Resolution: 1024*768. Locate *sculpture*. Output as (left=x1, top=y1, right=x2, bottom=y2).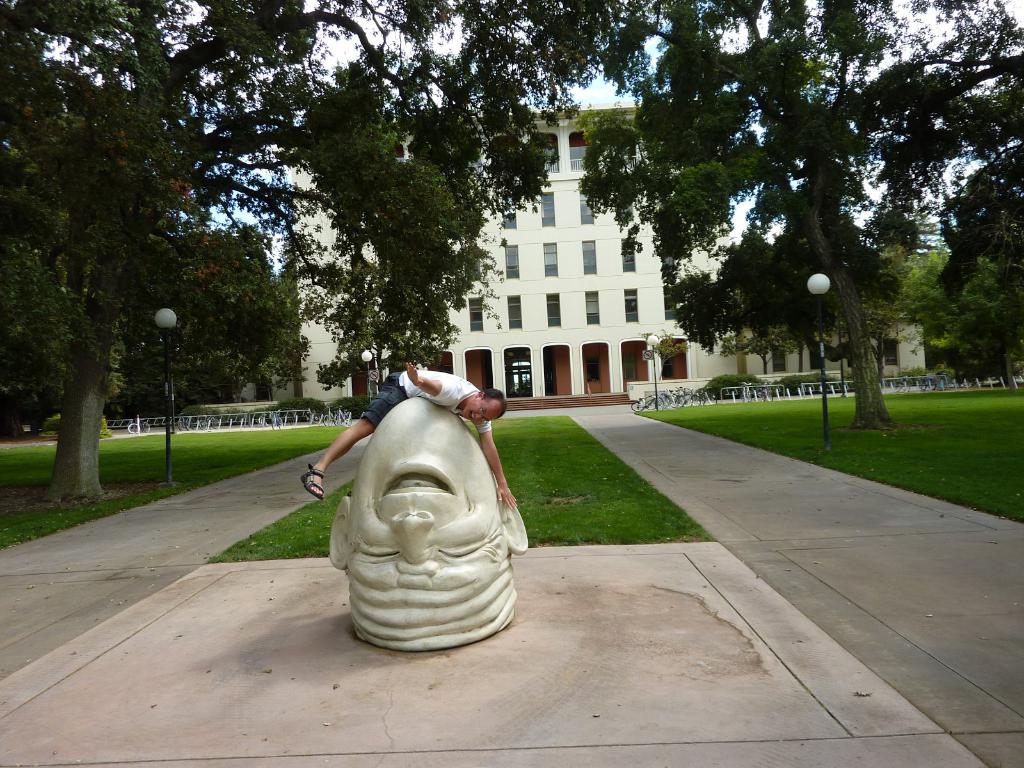
(left=324, top=345, right=572, bottom=649).
